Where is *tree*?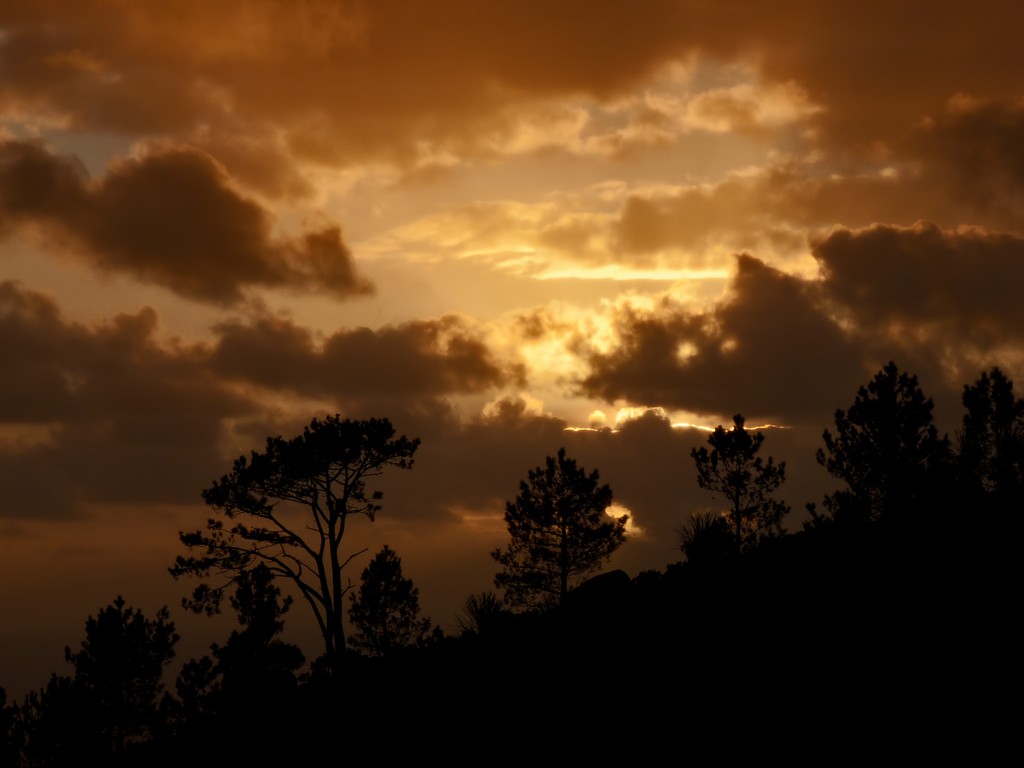
172:418:419:680.
